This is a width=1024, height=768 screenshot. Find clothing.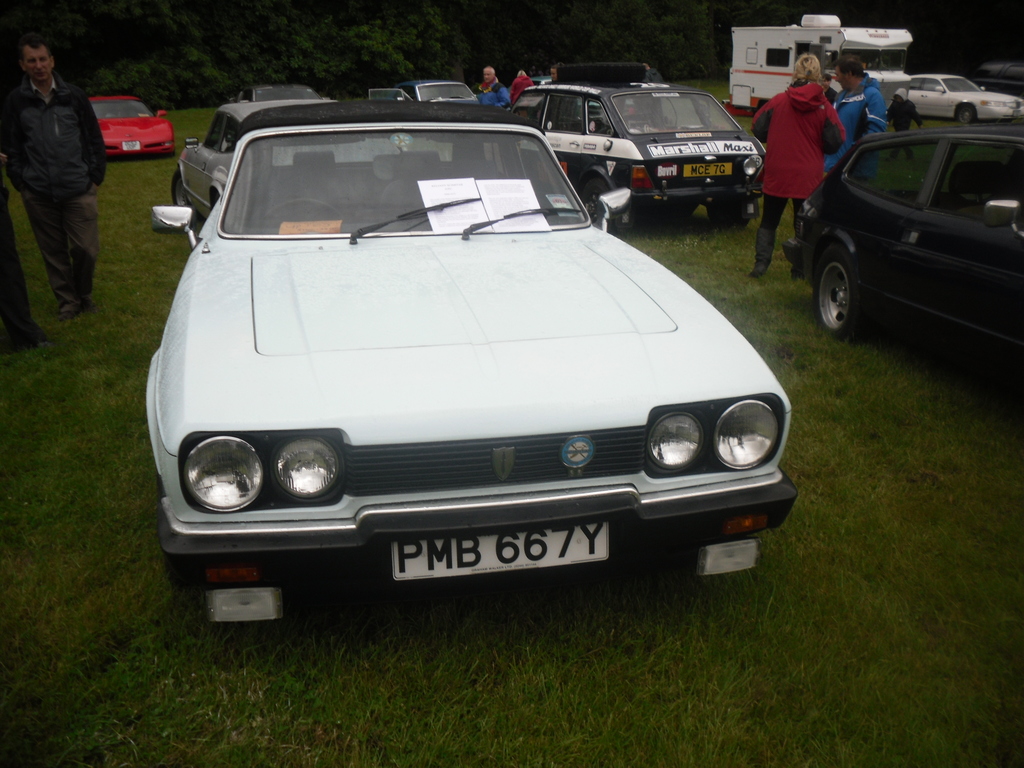
Bounding box: crop(747, 79, 847, 266).
